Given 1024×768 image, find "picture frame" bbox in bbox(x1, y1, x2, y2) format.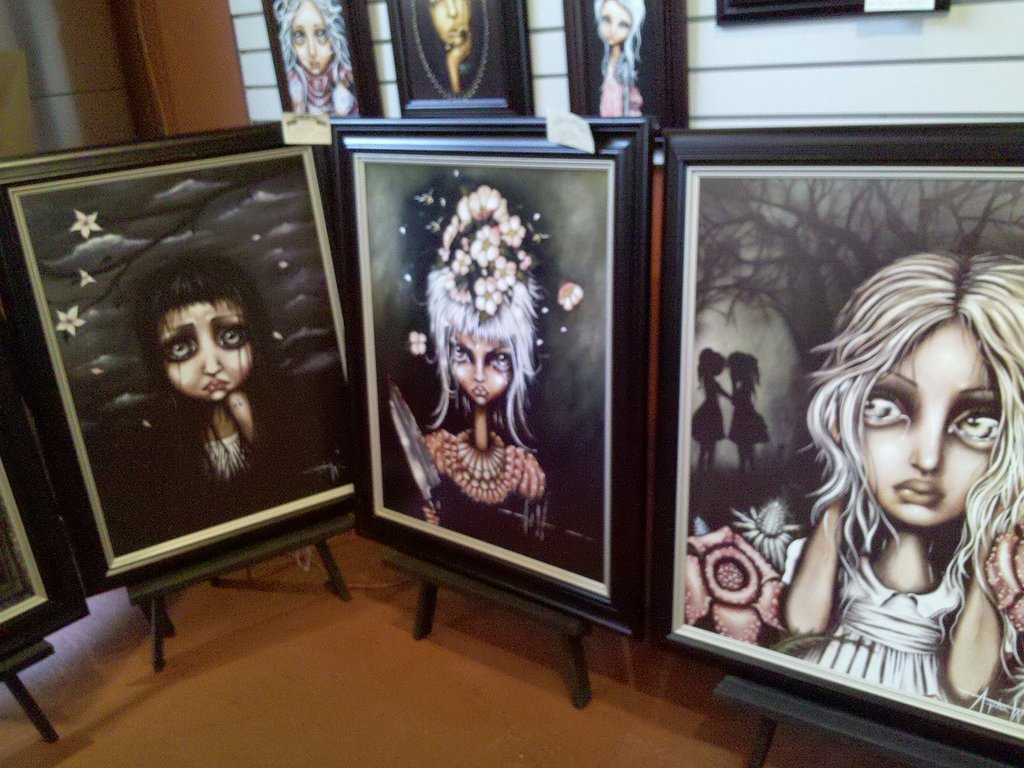
bbox(261, 2, 384, 116).
